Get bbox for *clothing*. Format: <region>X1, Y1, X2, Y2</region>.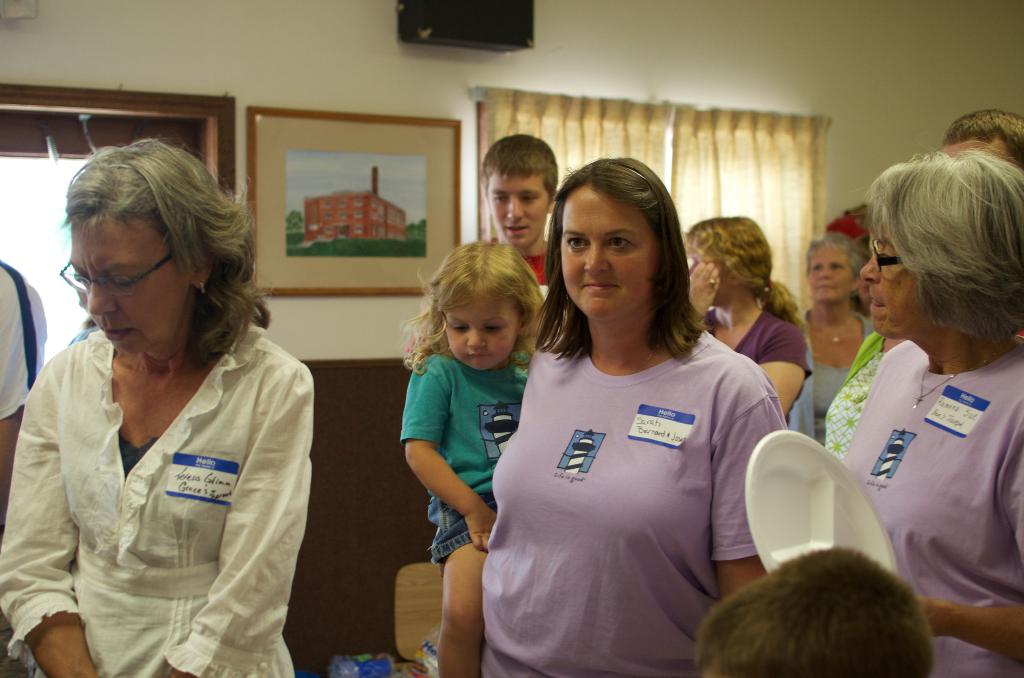
<region>797, 339, 1015, 563</region>.
